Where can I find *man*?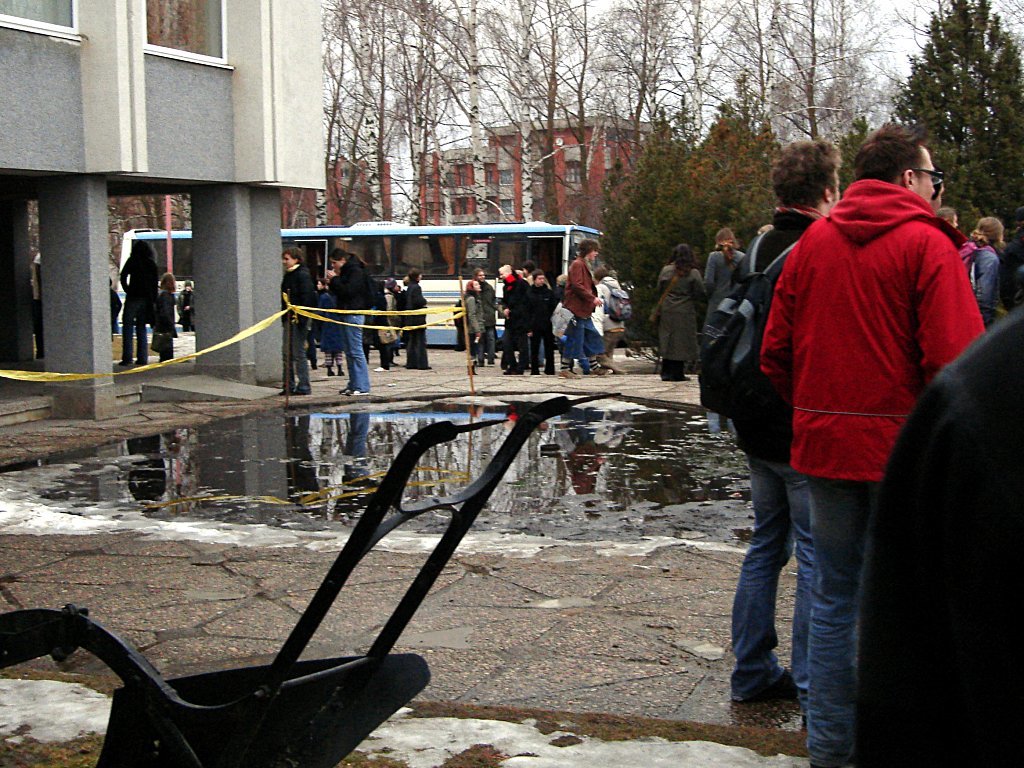
You can find it at pyautogui.locateOnScreen(761, 121, 985, 767).
